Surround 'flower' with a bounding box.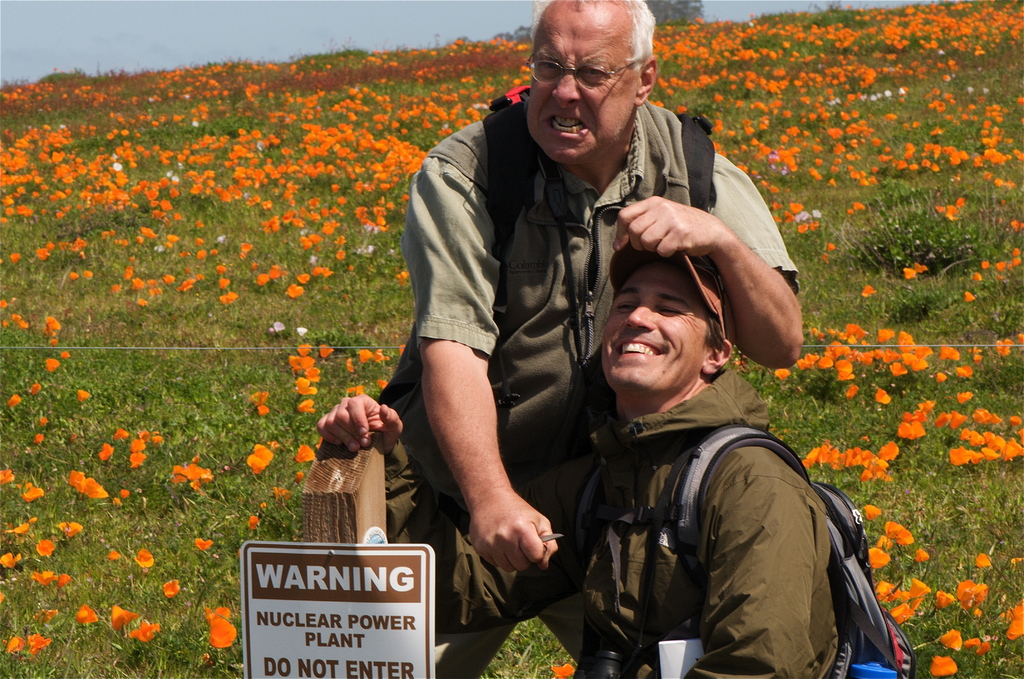
pyautogui.locateOnScreen(193, 535, 215, 551).
